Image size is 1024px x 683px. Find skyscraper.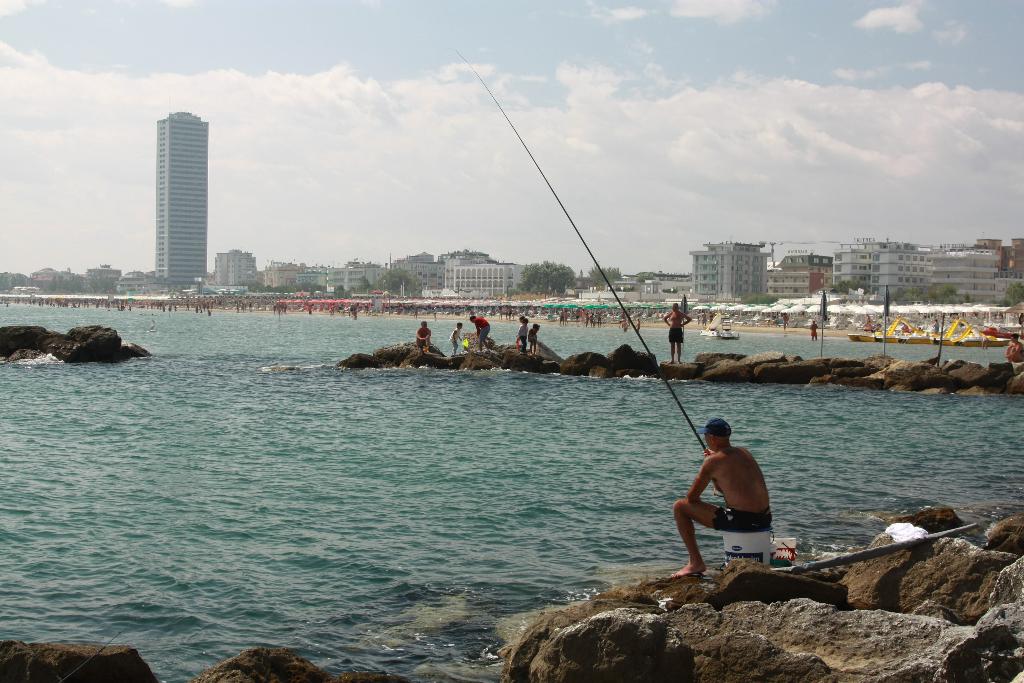
(x1=156, y1=110, x2=209, y2=280).
